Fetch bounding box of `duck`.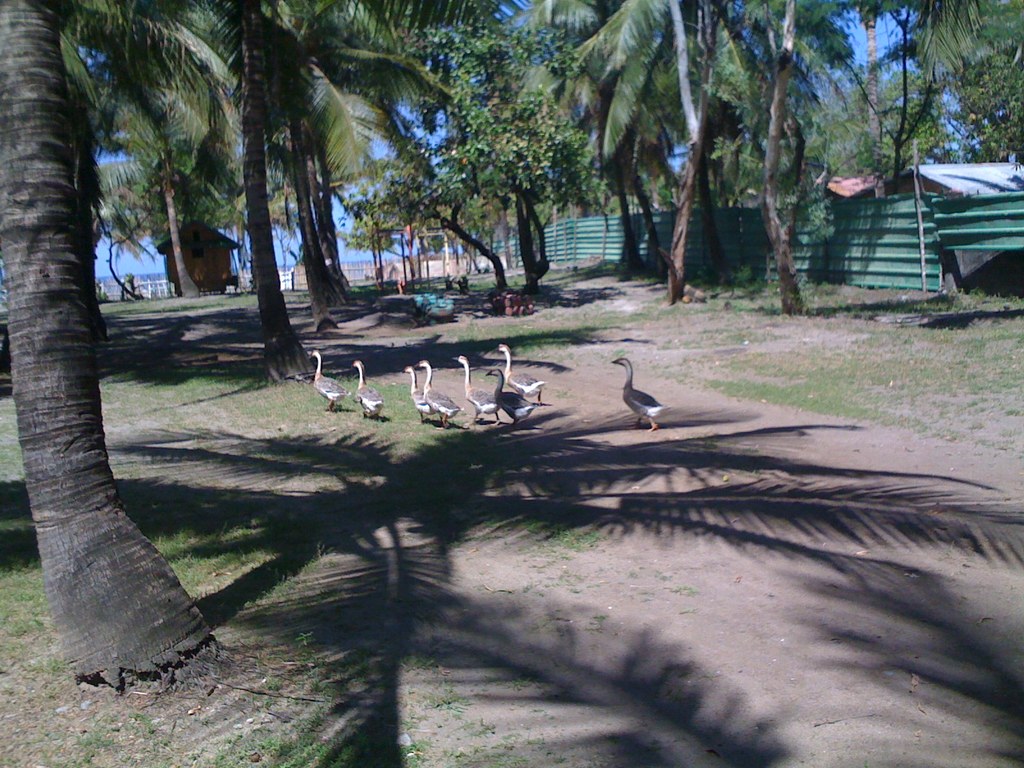
Bbox: bbox=[353, 358, 387, 418].
